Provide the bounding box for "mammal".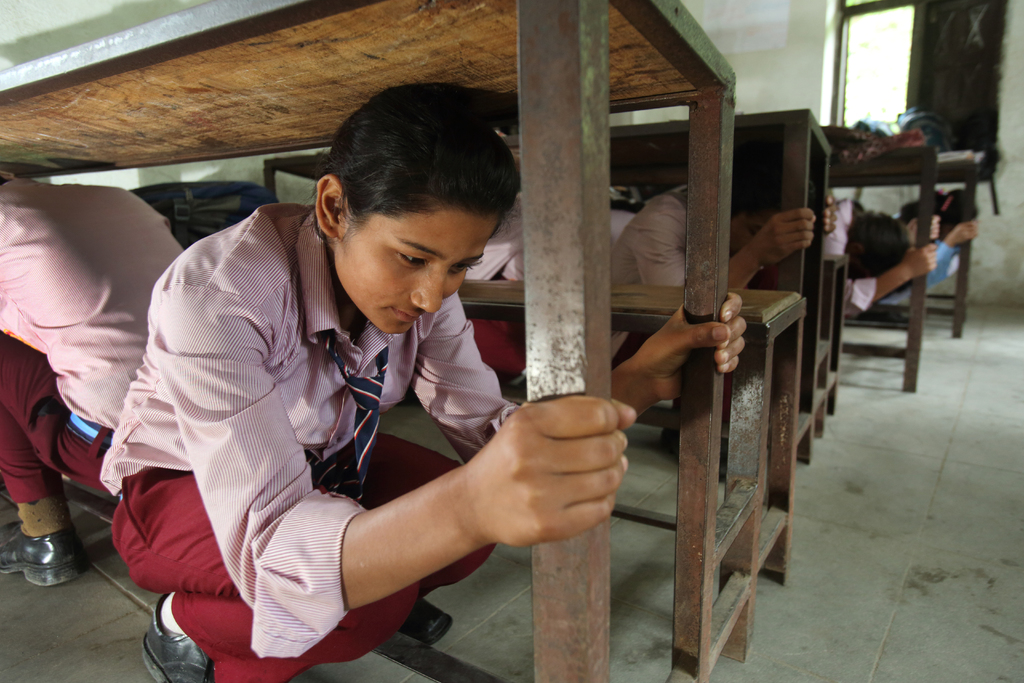
621/161/818/466.
